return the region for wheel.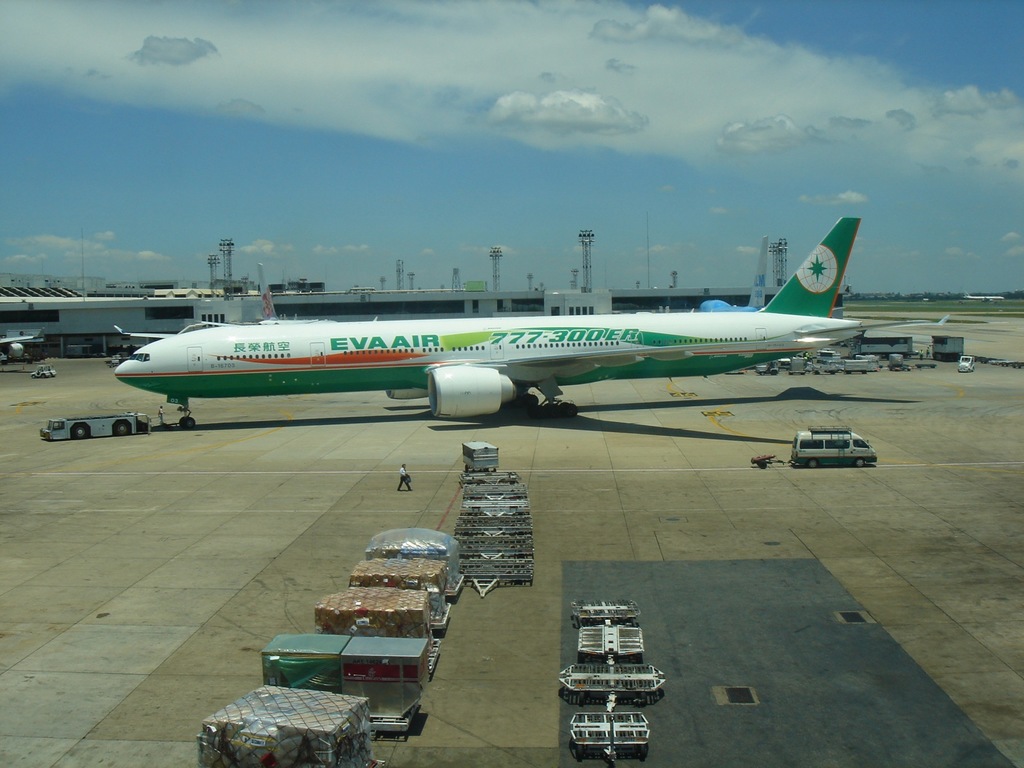
[829,371,835,376].
